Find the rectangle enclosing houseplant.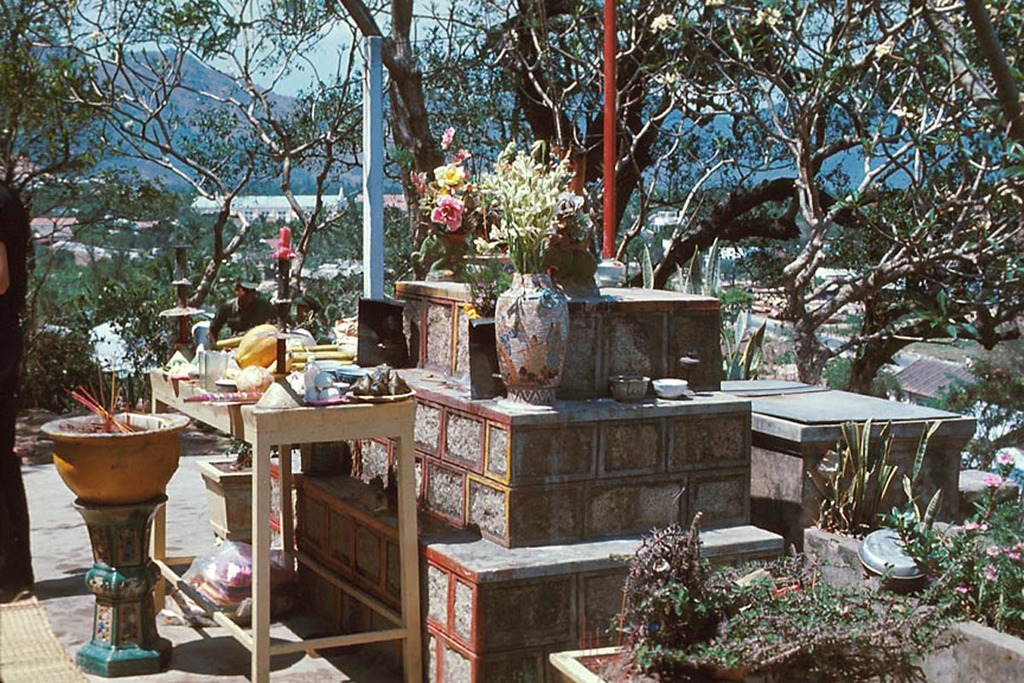
select_region(475, 137, 590, 411).
